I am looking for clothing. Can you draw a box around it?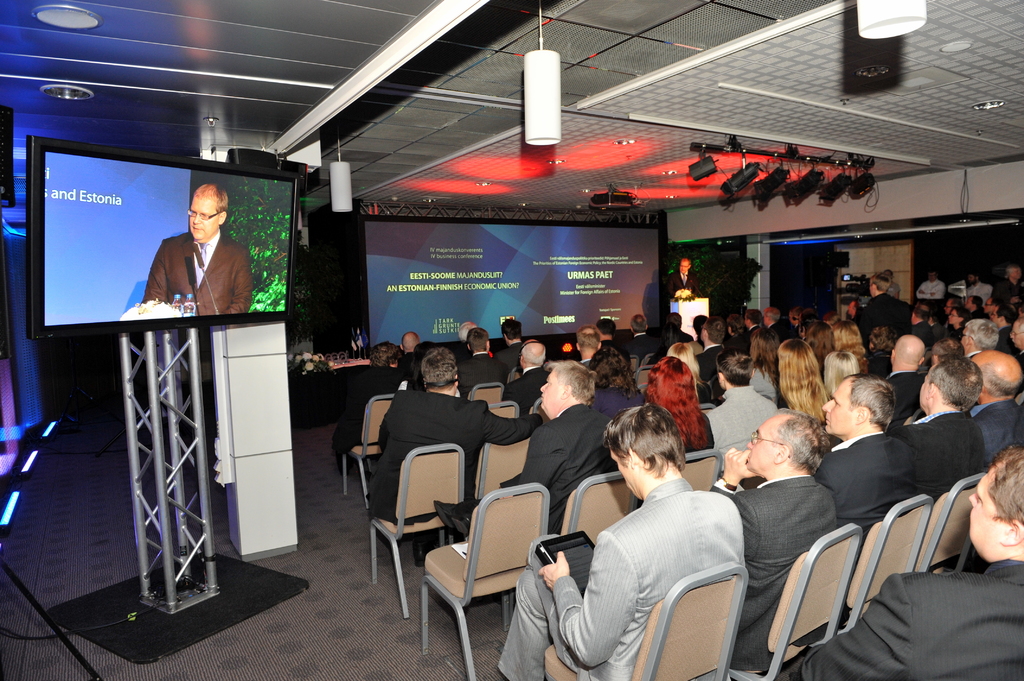
Sure, the bounding box is [left=499, top=395, right=620, bottom=536].
